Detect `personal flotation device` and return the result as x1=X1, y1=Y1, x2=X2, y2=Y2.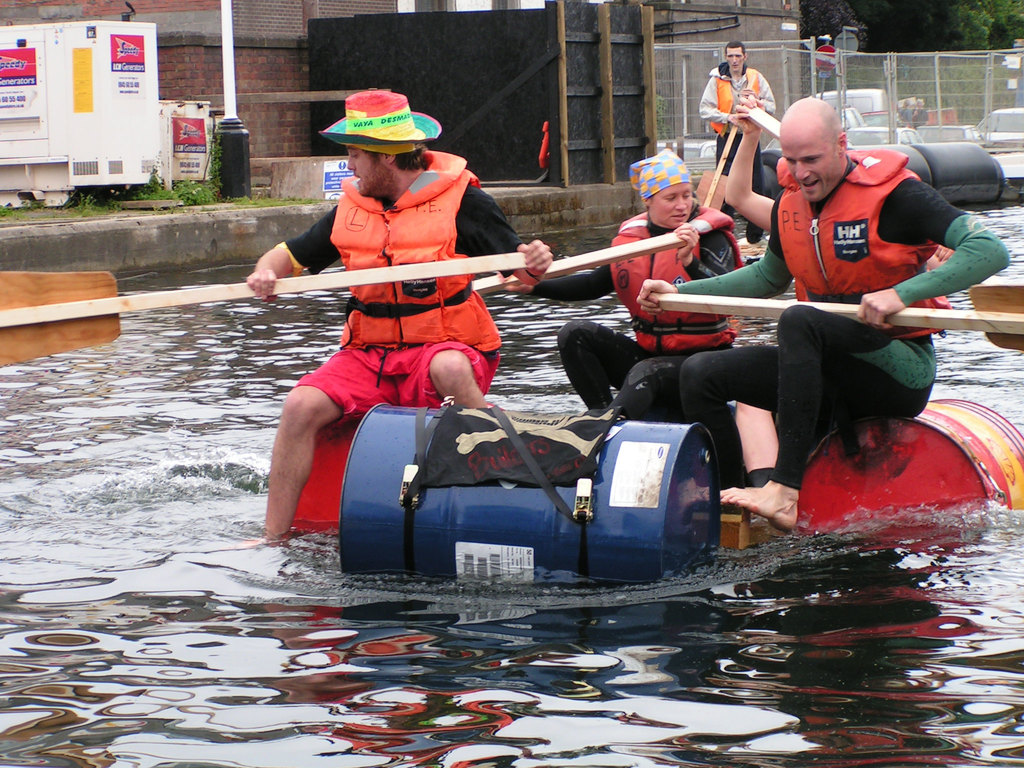
x1=710, y1=69, x2=761, y2=138.
